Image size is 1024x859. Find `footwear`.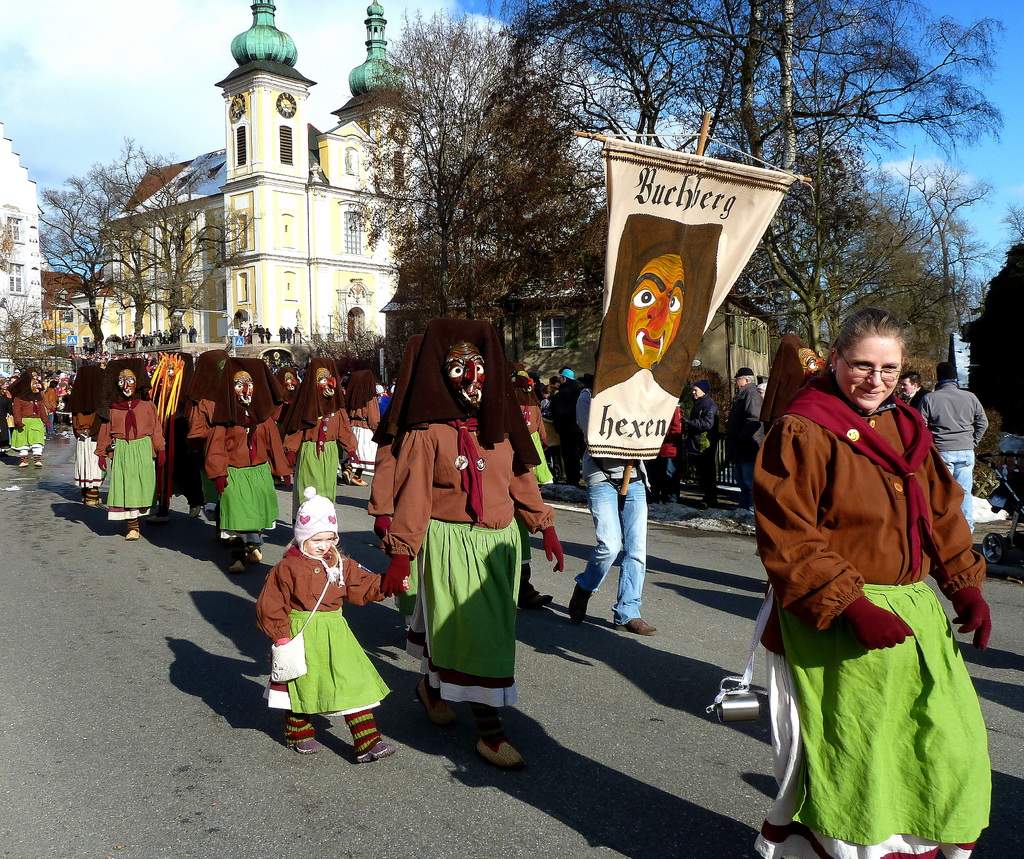
(571, 583, 595, 626).
